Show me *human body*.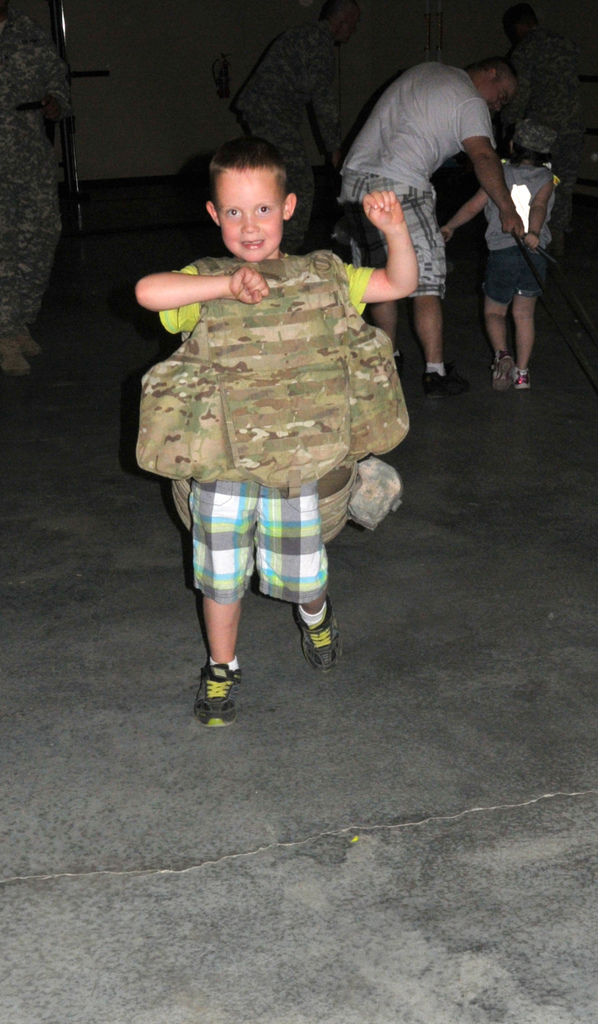
*human body* is here: <bbox>445, 165, 565, 384</bbox>.
